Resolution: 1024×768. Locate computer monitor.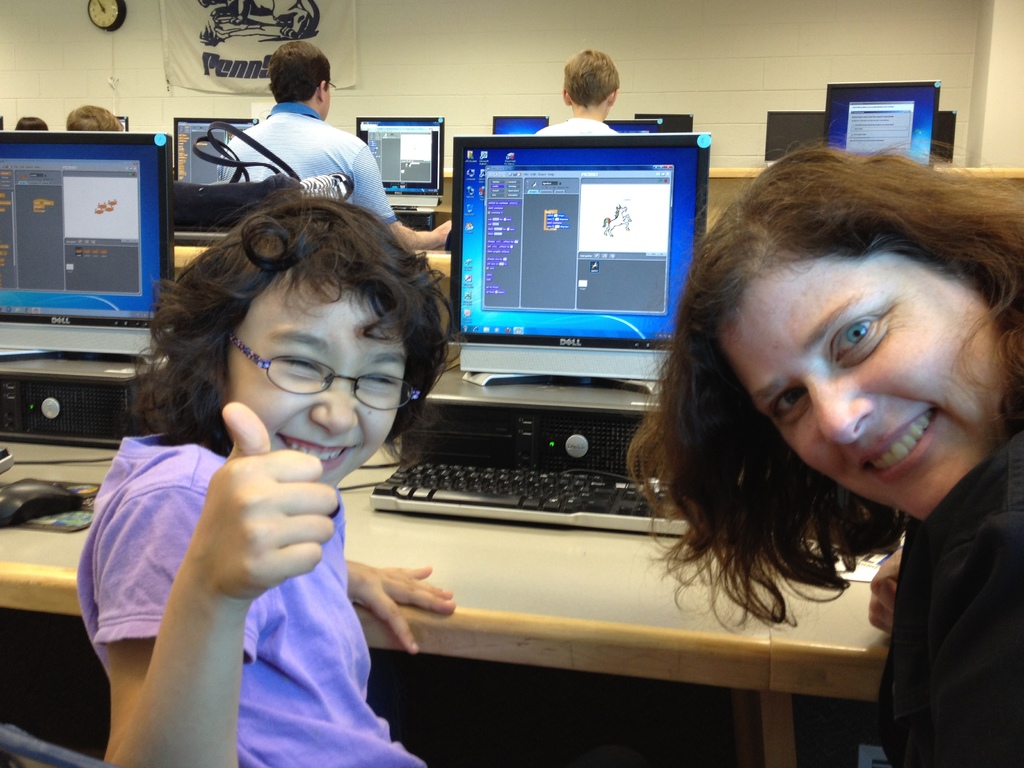
crop(173, 116, 257, 185).
